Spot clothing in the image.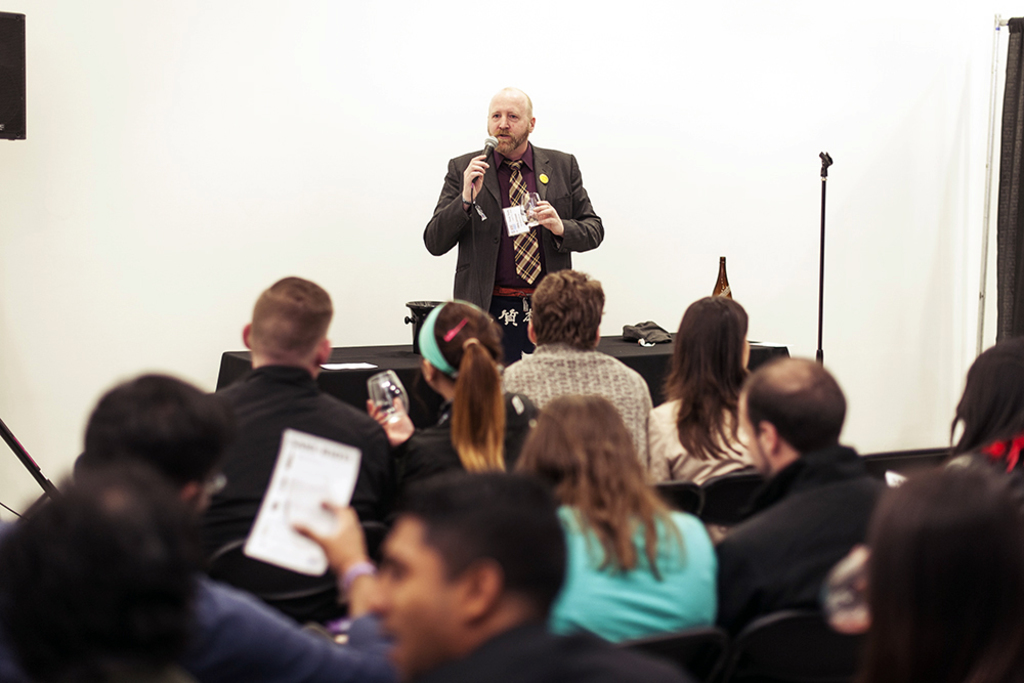
clothing found at <region>205, 369, 419, 513</region>.
